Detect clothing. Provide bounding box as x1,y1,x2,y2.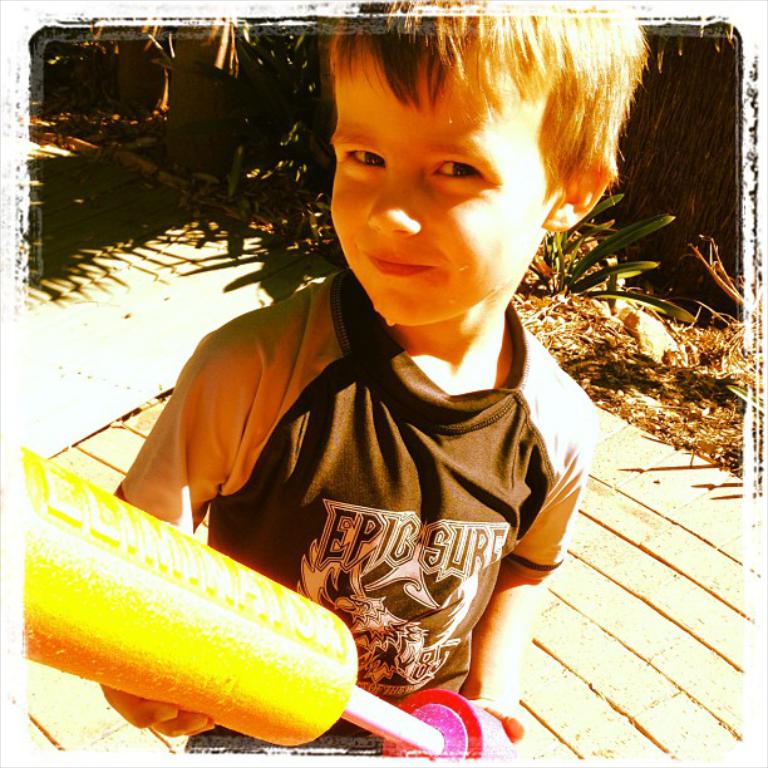
230,251,599,732.
